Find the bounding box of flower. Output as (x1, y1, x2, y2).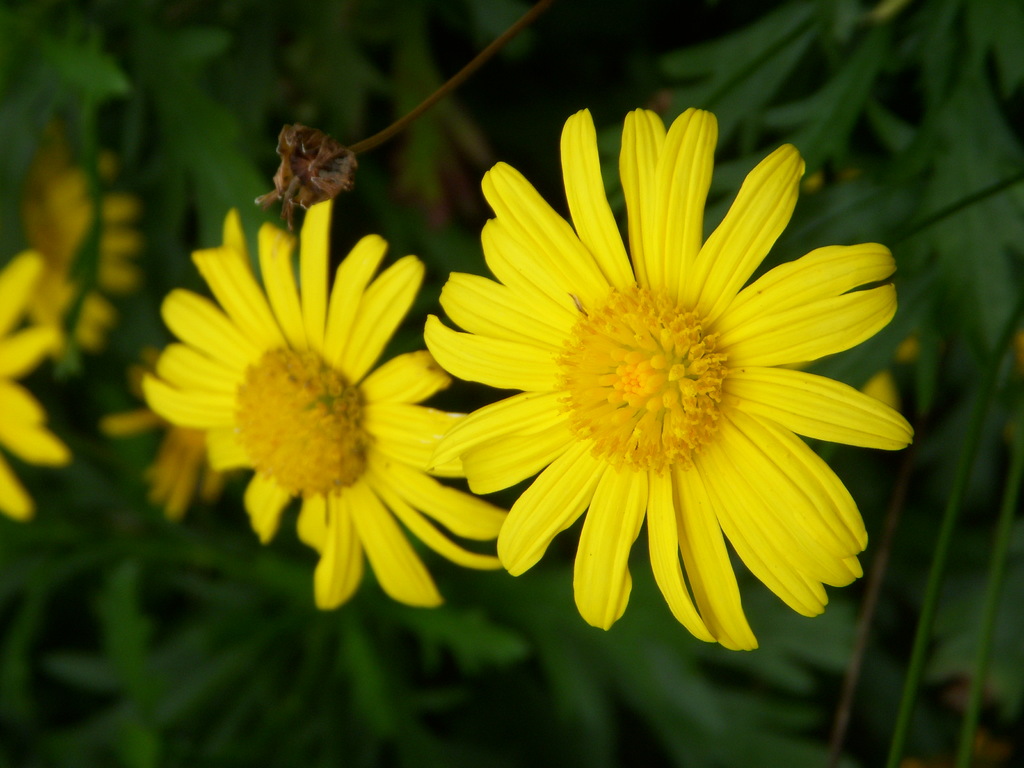
(0, 252, 65, 527).
